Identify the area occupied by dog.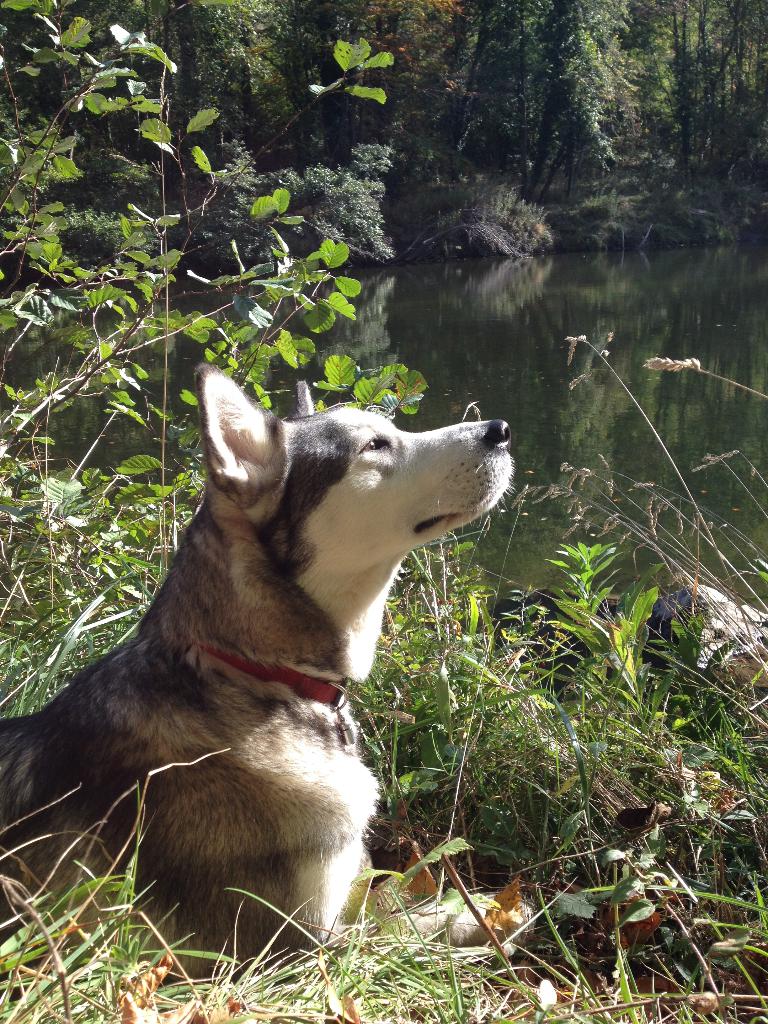
Area: 0 361 536 987.
